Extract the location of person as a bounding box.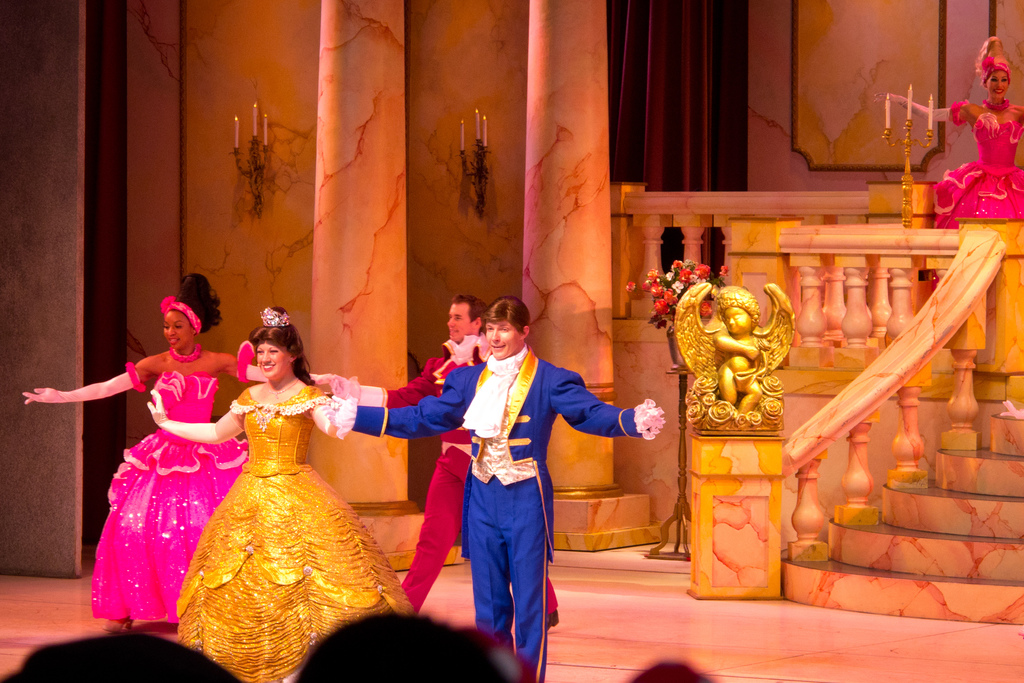
bbox(15, 269, 243, 642).
